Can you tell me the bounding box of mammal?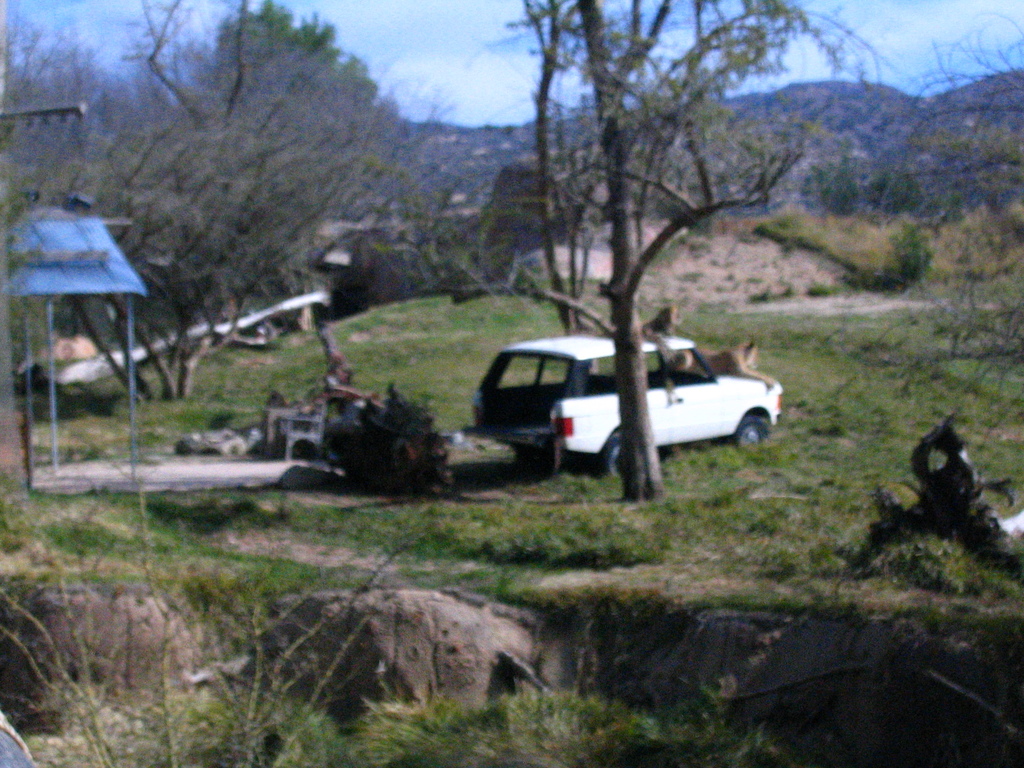
BBox(323, 346, 371, 404).
